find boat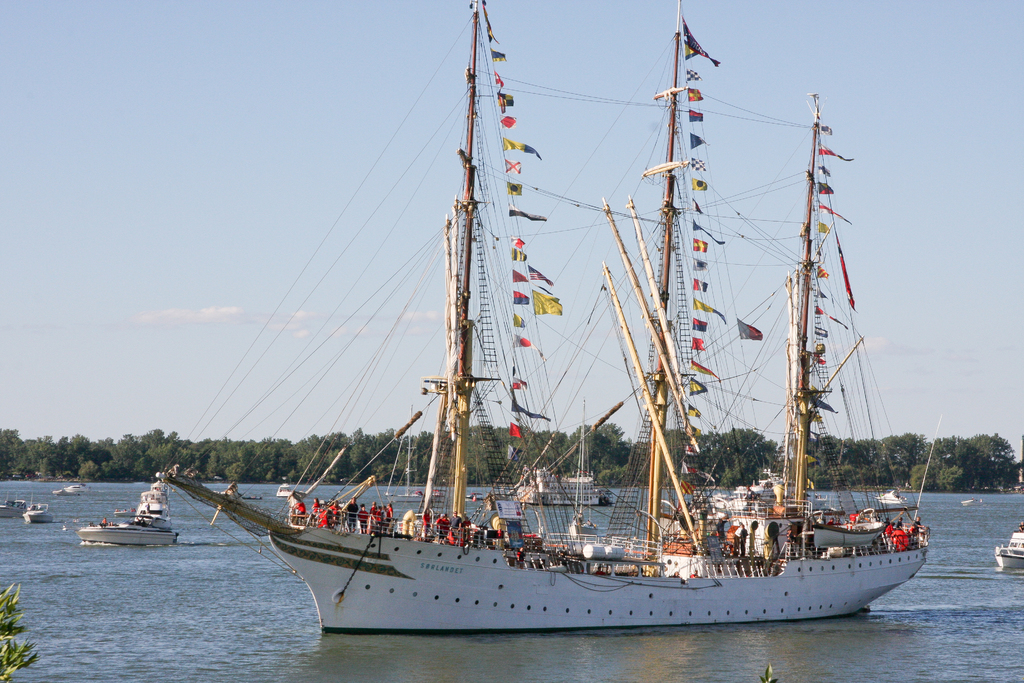
[x1=162, y1=21, x2=943, y2=663]
